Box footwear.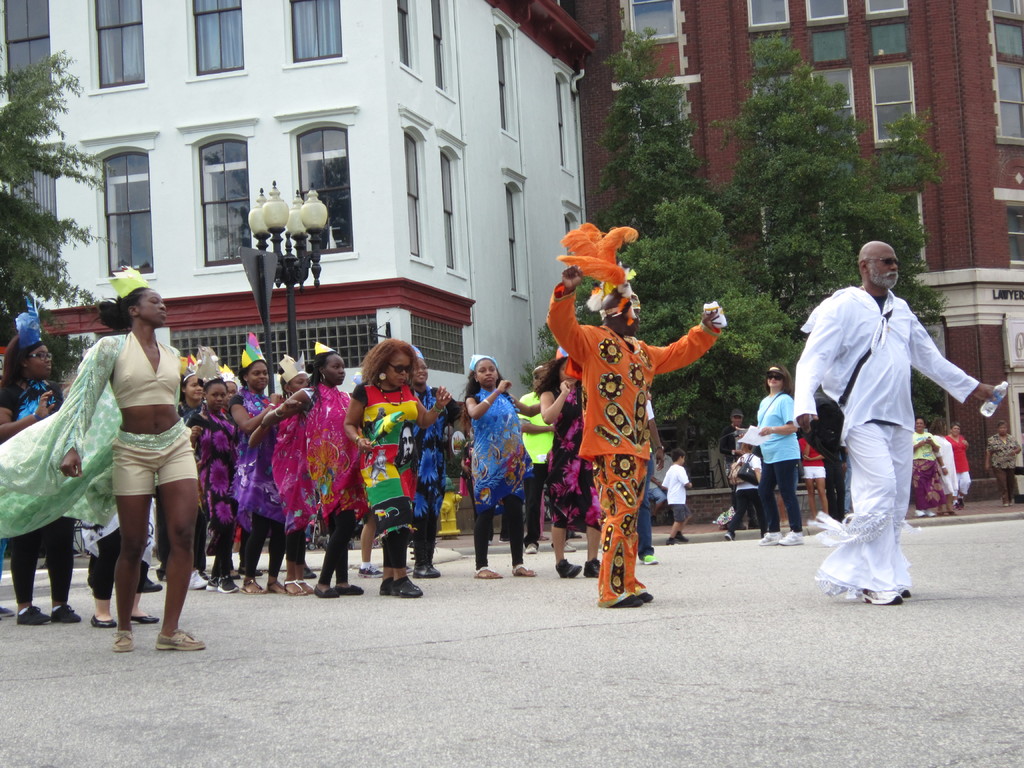
locate(376, 581, 395, 598).
